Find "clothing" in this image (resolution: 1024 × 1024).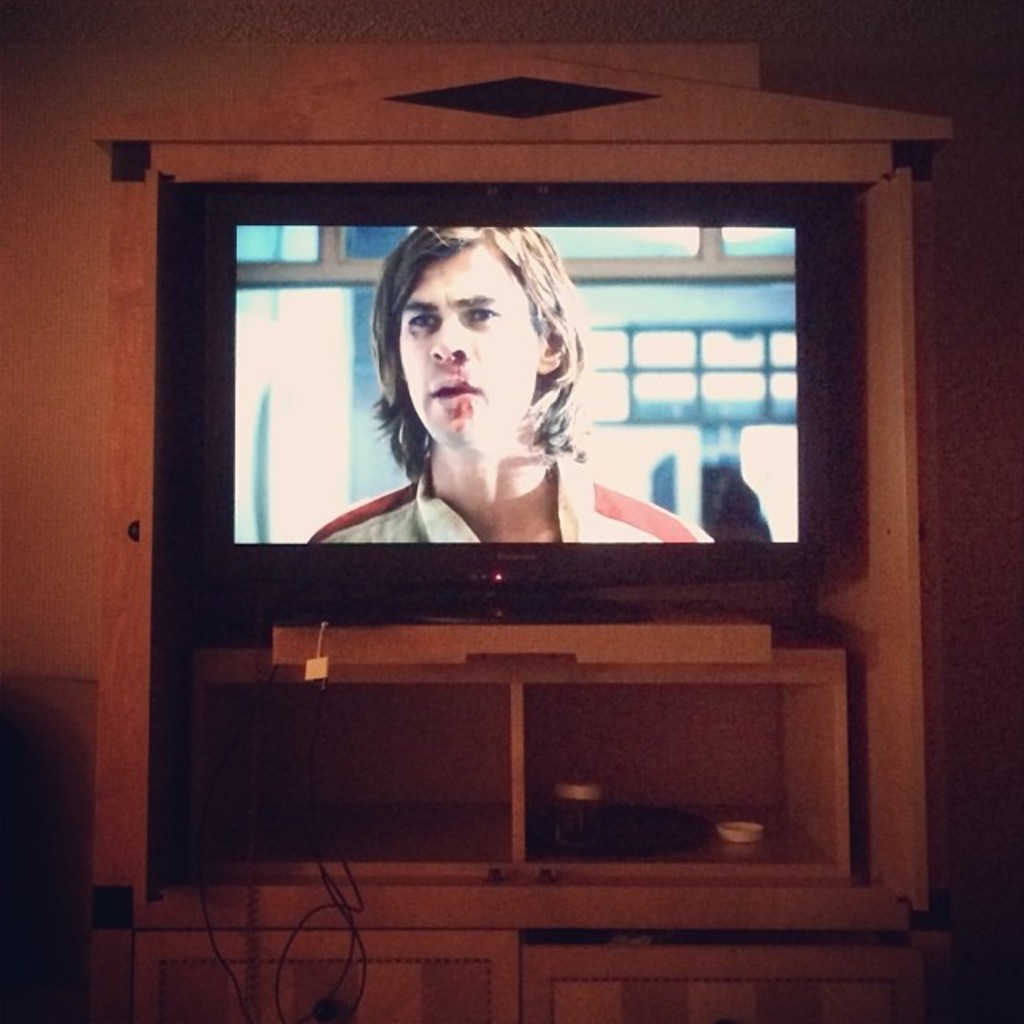
bbox=(302, 467, 710, 554).
